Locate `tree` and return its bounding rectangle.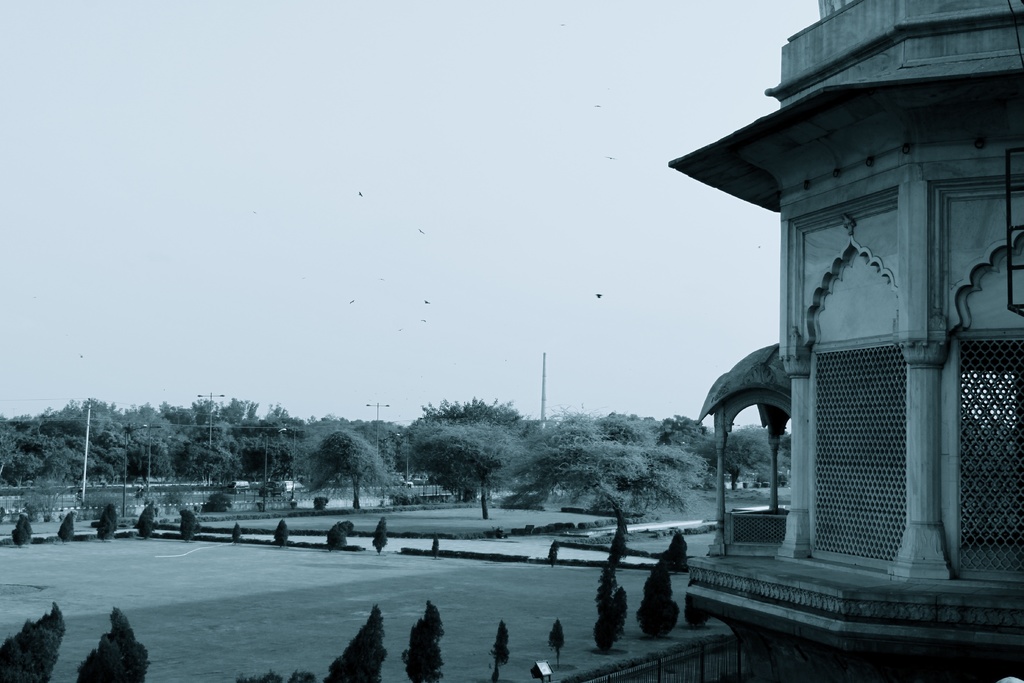
[40,434,76,486].
